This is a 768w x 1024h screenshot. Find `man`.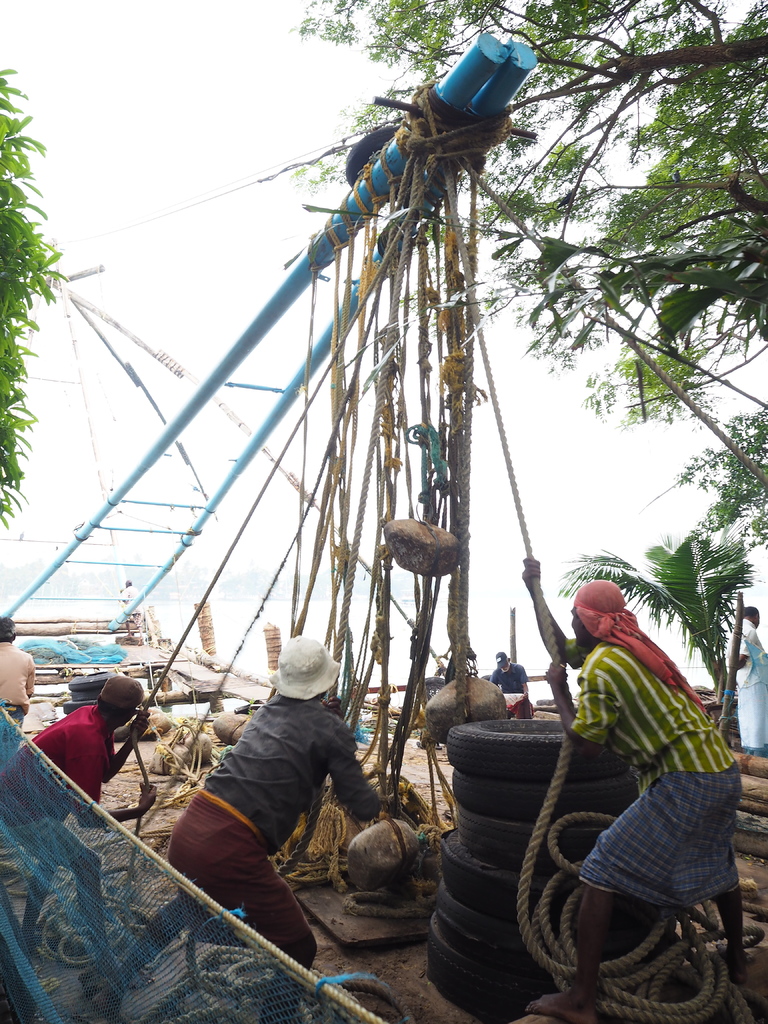
Bounding box: {"left": 0, "top": 673, "right": 154, "bottom": 988}.
